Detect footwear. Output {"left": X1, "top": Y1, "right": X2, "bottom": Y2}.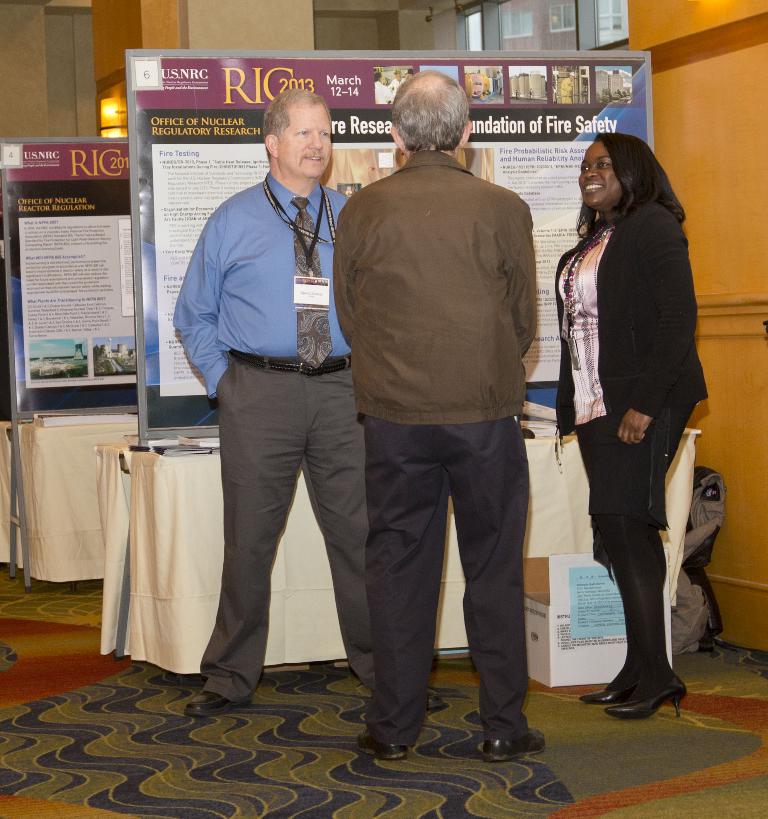
{"left": 578, "top": 679, "right": 651, "bottom": 704}.
